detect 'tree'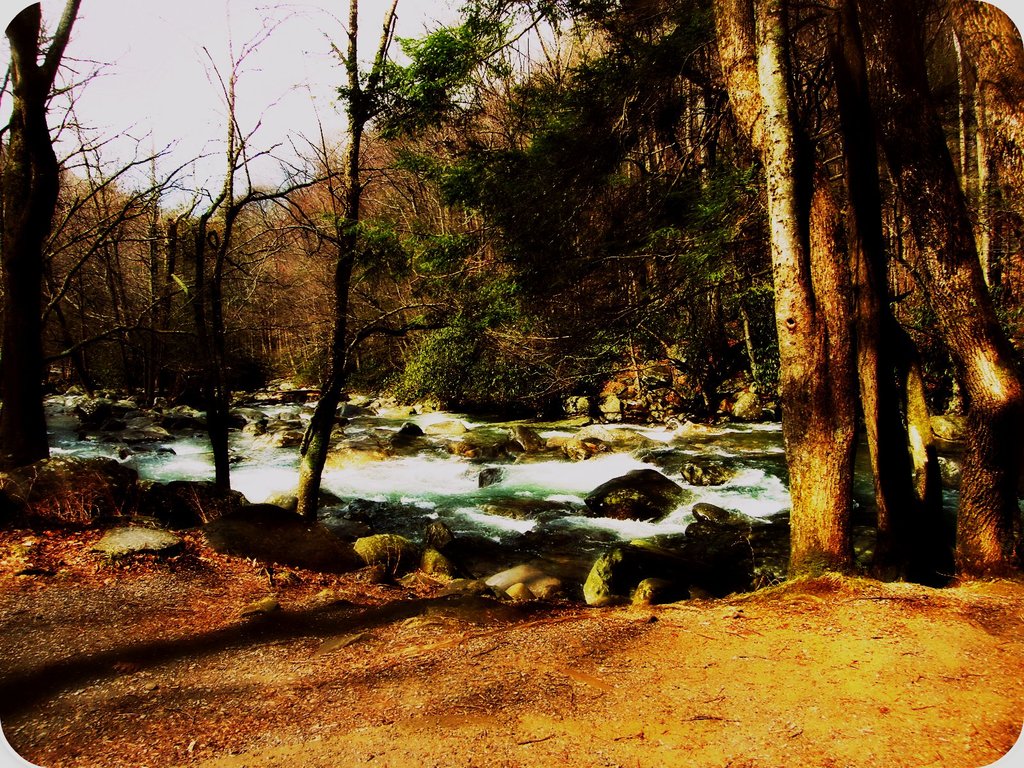
left=800, top=8, right=950, bottom=589
